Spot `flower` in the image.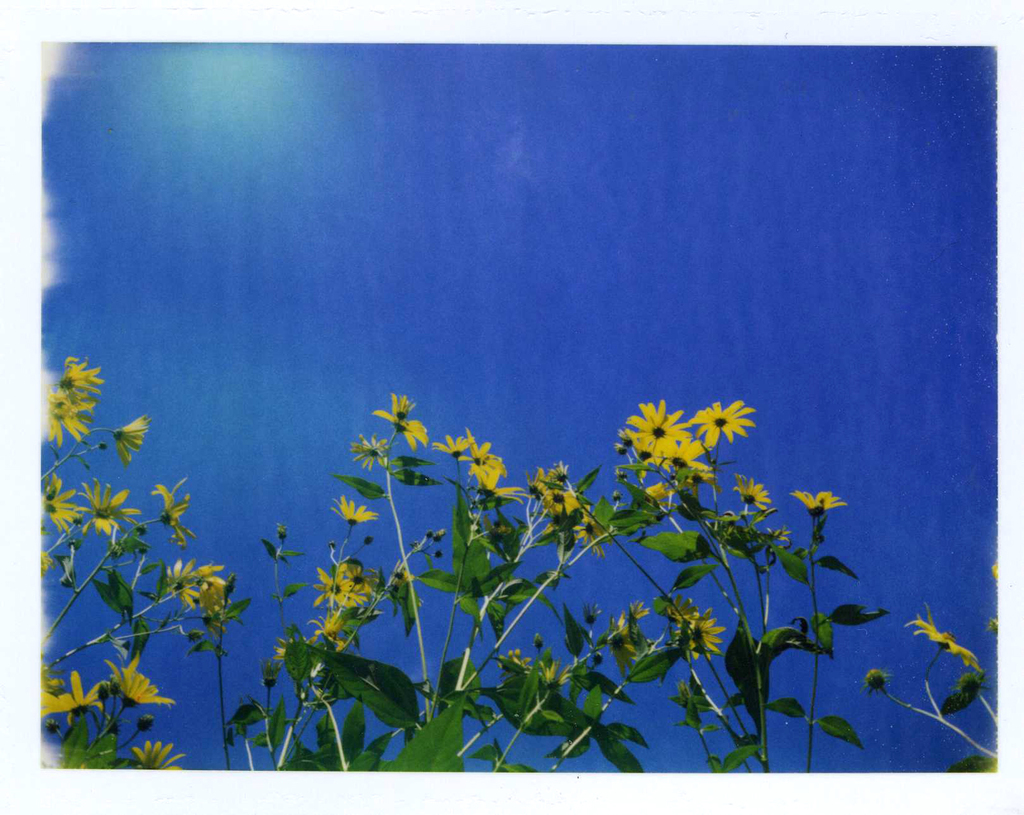
`flower` found at bbox=(621, 400, 692, 456).
